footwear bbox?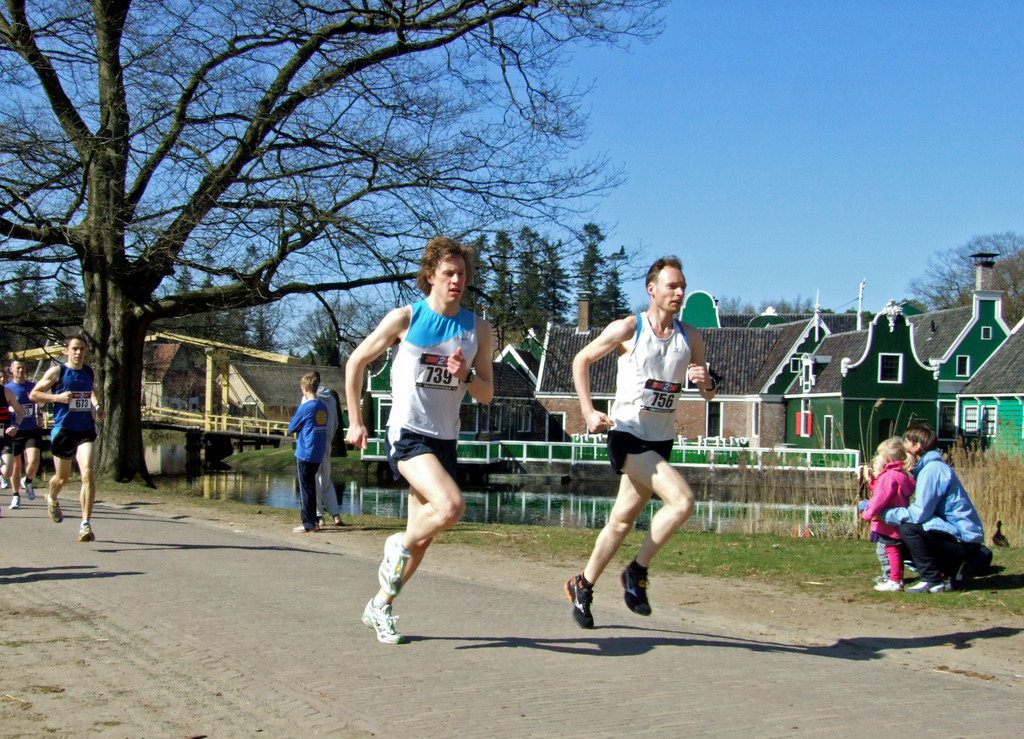
bbox=[356, 600, 404, 647]
